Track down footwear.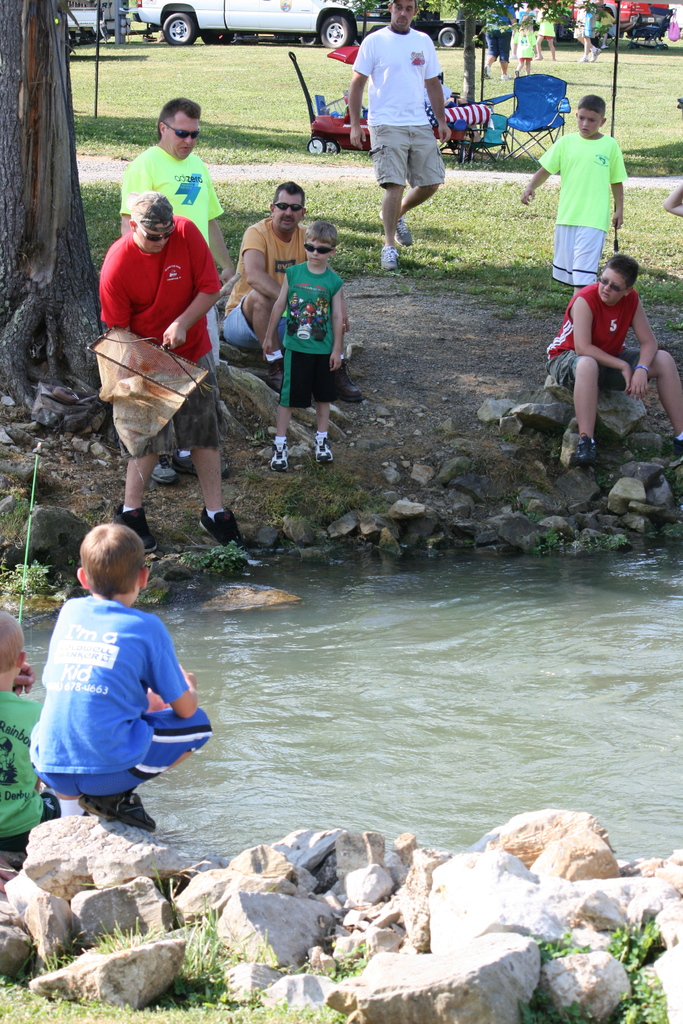
Tracked to Rect(104, 499, 156, 555).
